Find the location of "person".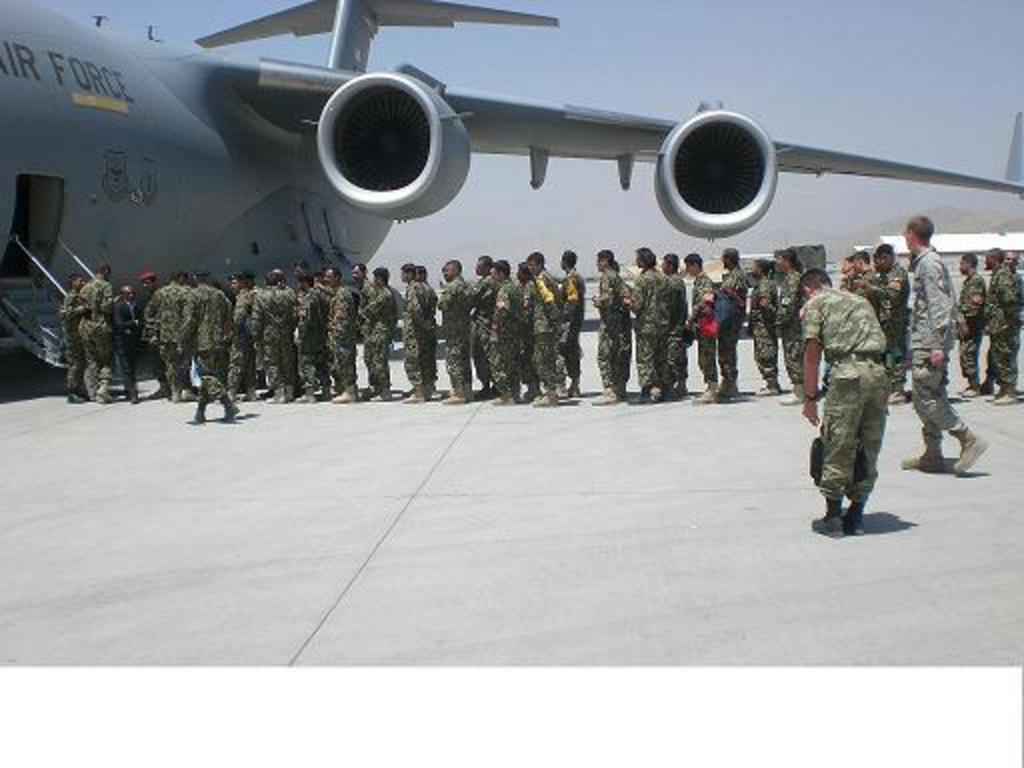
Location: [left=628, top=250, right=666, bottom=398].
